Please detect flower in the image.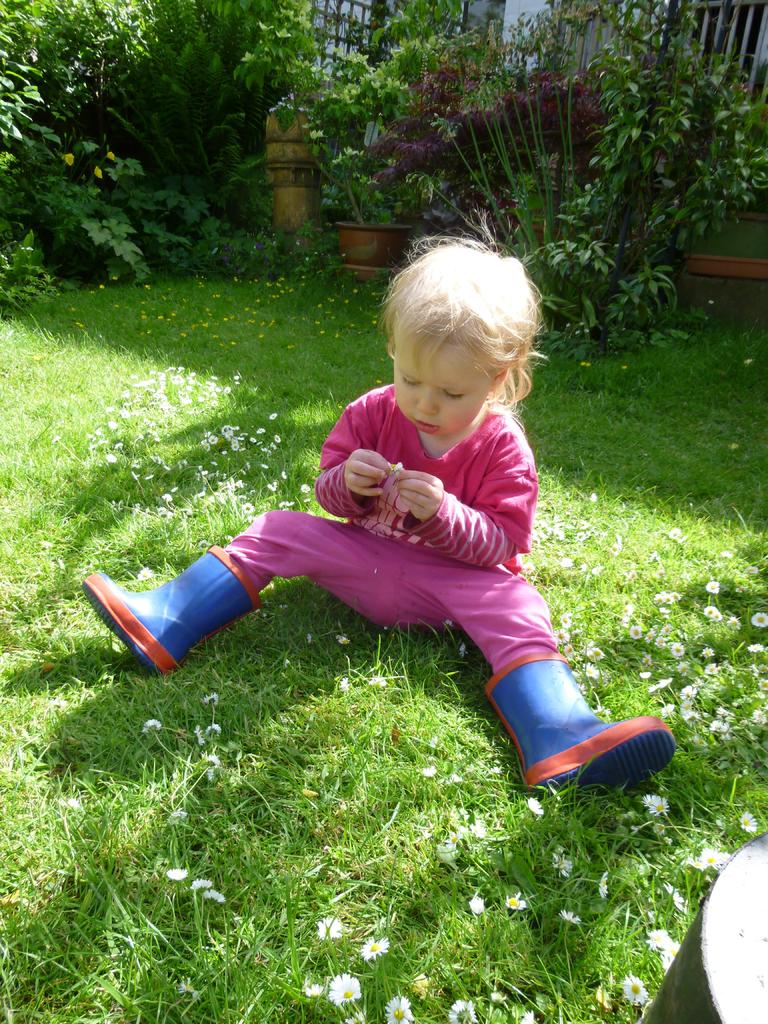
315, 915, 347, 946.
